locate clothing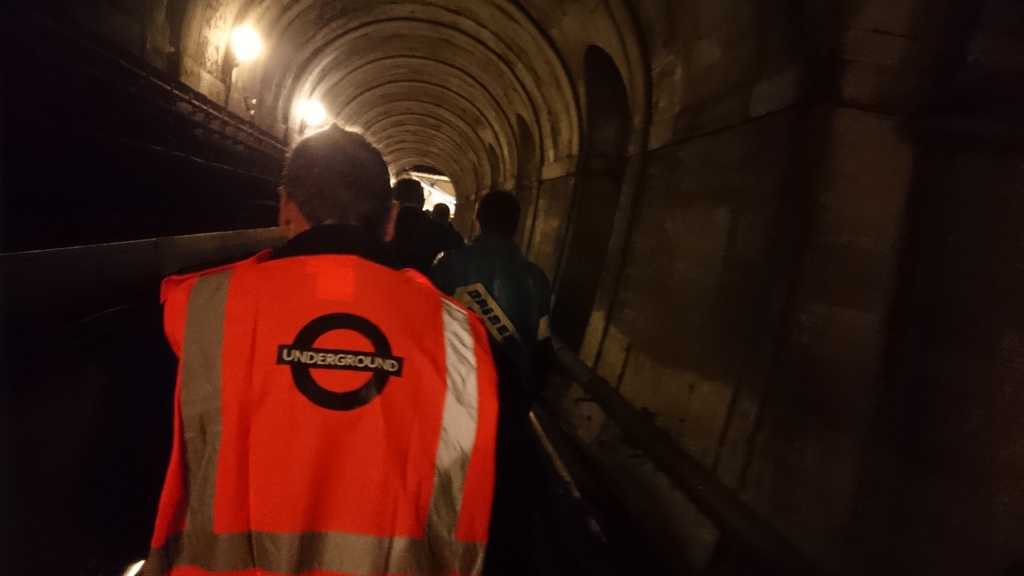
[left=451, top=241, right=550, bottom=413]
